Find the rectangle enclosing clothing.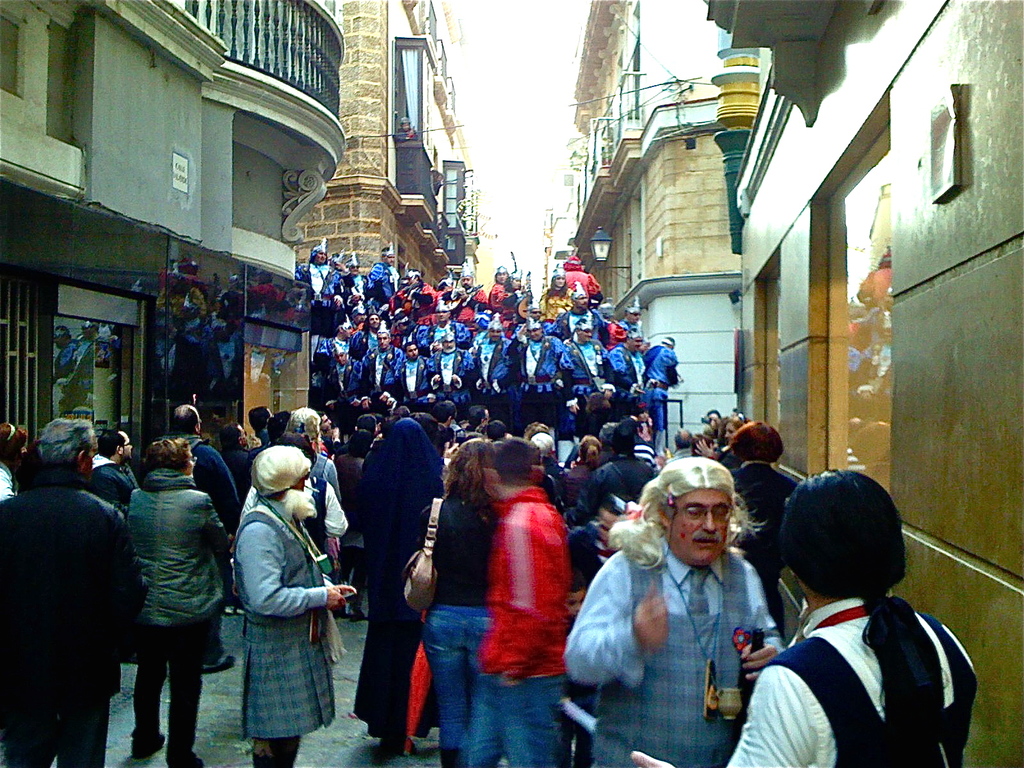
select_region(424, 316, 464, 346).
